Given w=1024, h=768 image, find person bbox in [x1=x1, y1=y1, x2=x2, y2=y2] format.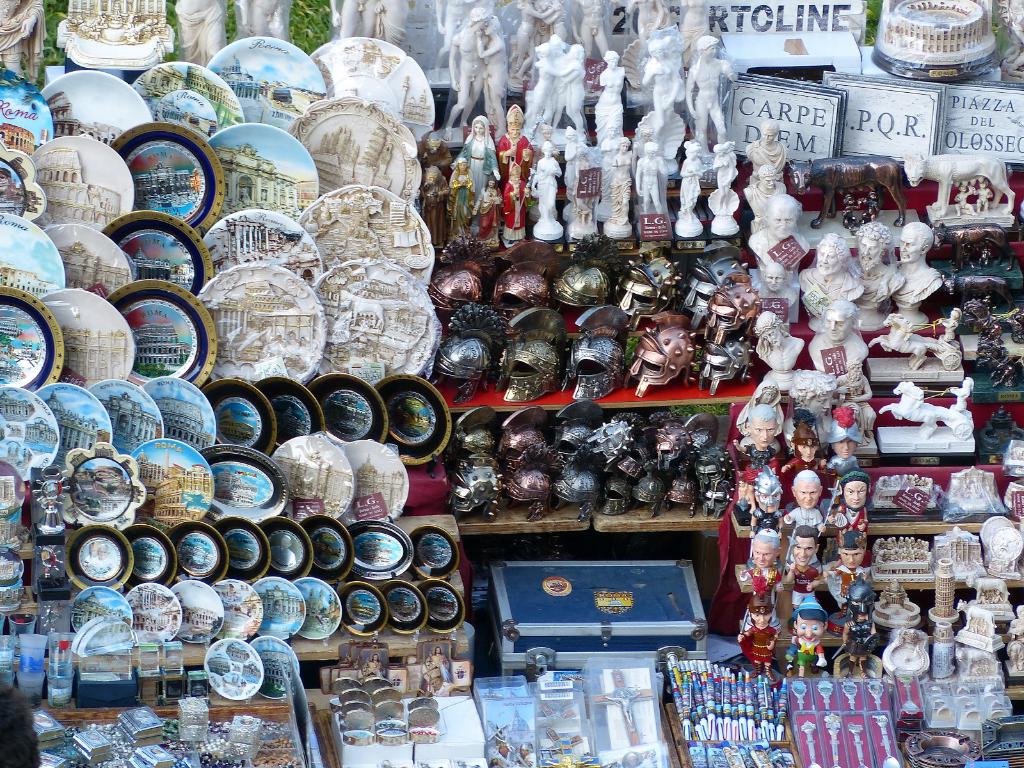
[x1=535, y1=41, x2=560, y2=123].
